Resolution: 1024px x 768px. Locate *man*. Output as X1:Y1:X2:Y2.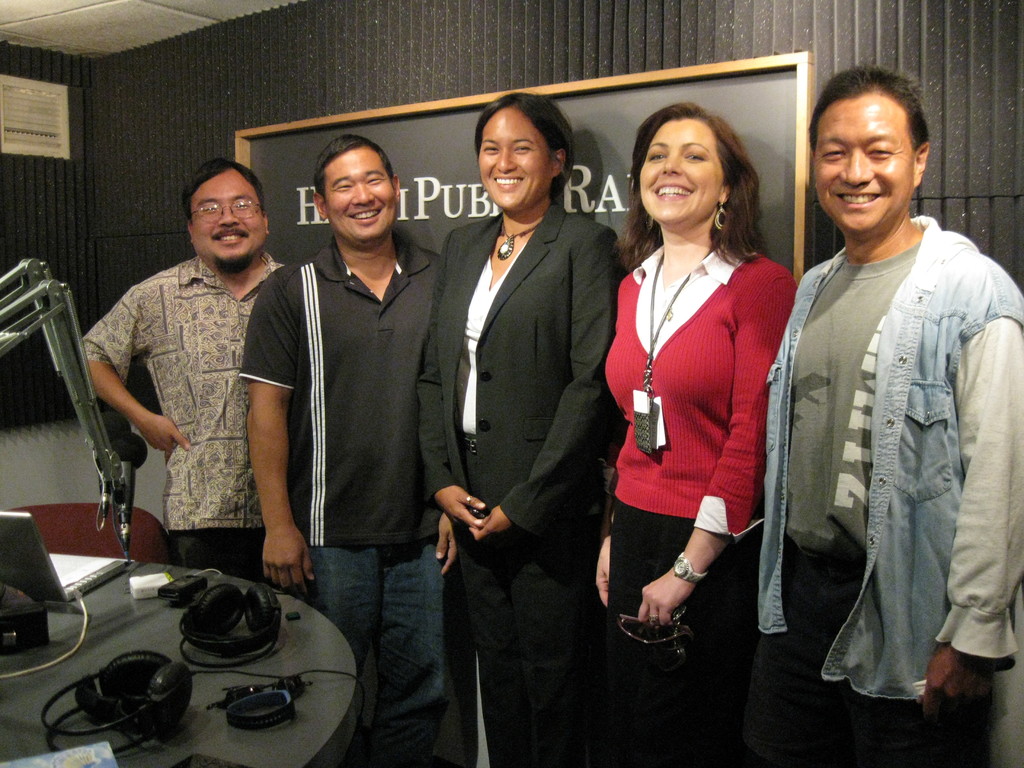
768:63:1007:750.
